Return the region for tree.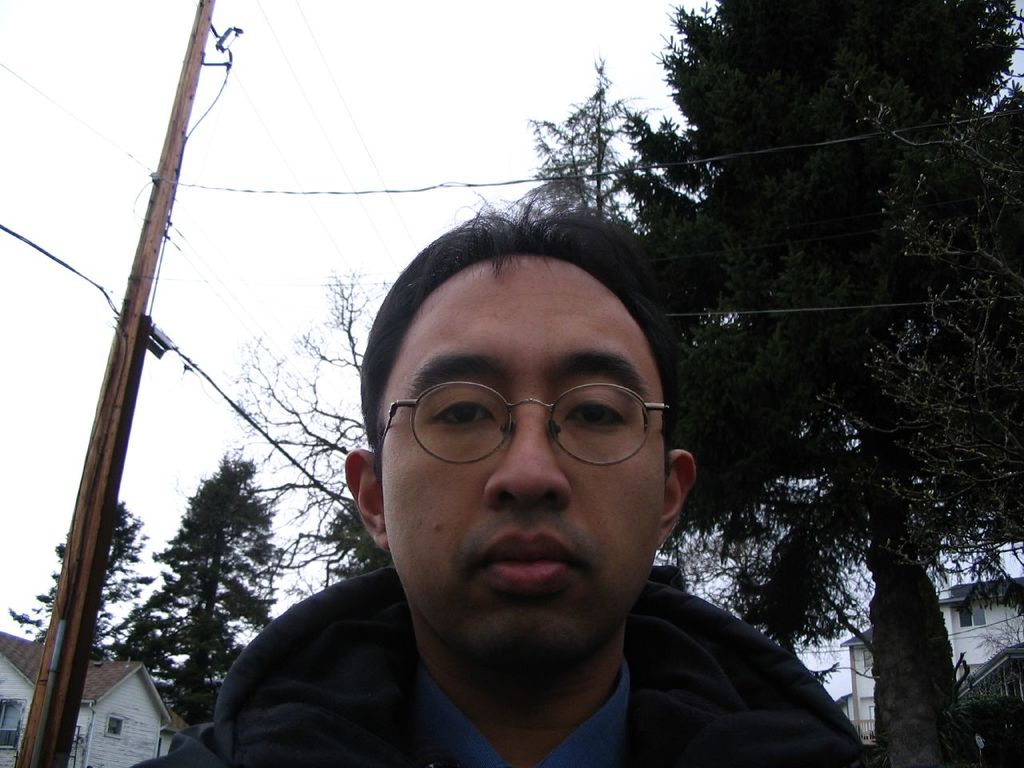
pyautogui.locateOnScreen(229, 260, 385, 610).
